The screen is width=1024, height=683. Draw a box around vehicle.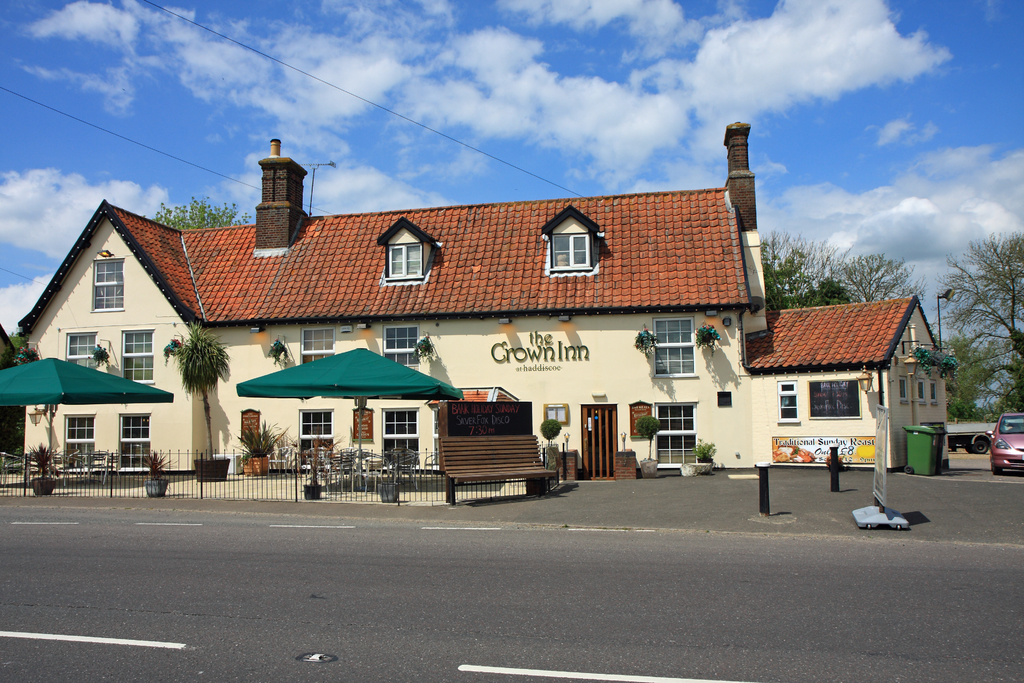
crop(984, 408, 1023, 478).
